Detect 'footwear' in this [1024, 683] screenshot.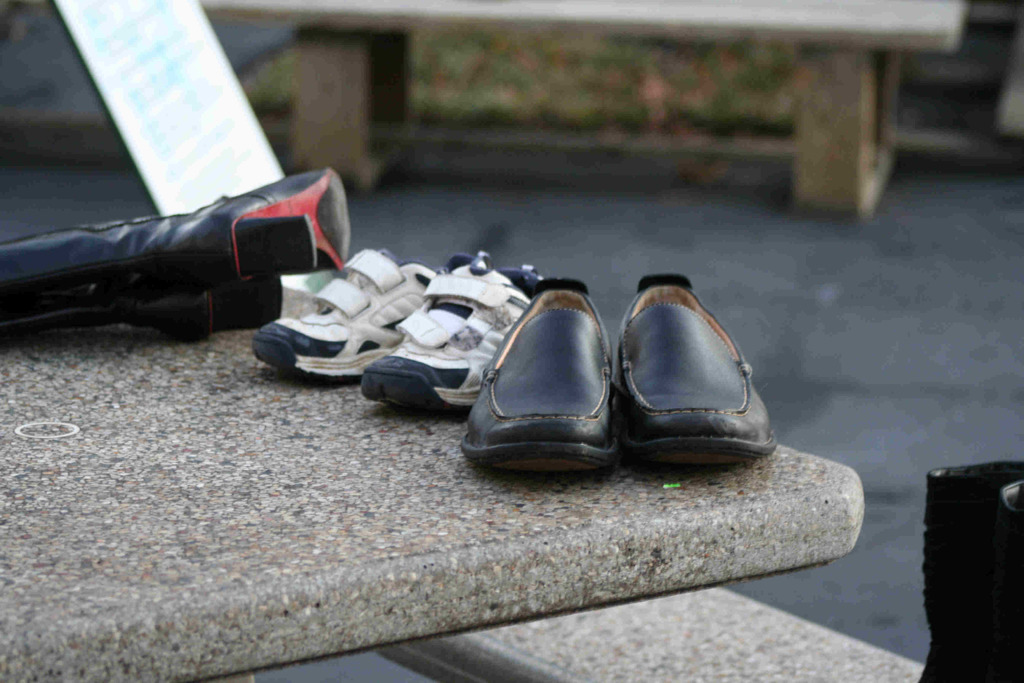
Detection: <bbox>0, 261, 278, 364</bbox>.
